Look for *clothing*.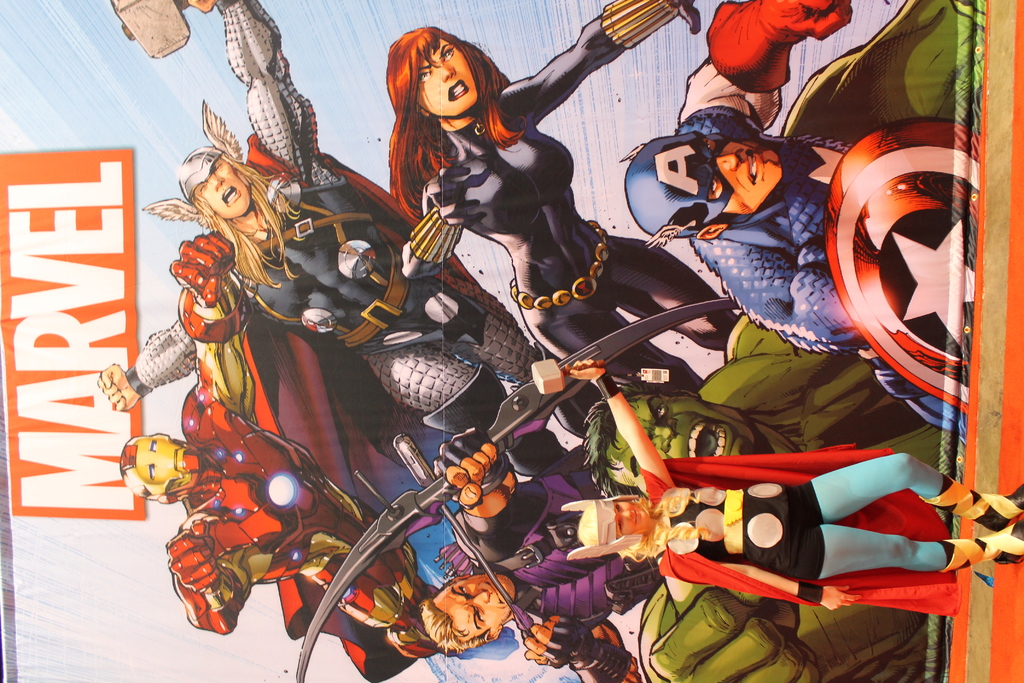
Found: pyautogui.locateOnScreen(446, 447, 657, 645).
